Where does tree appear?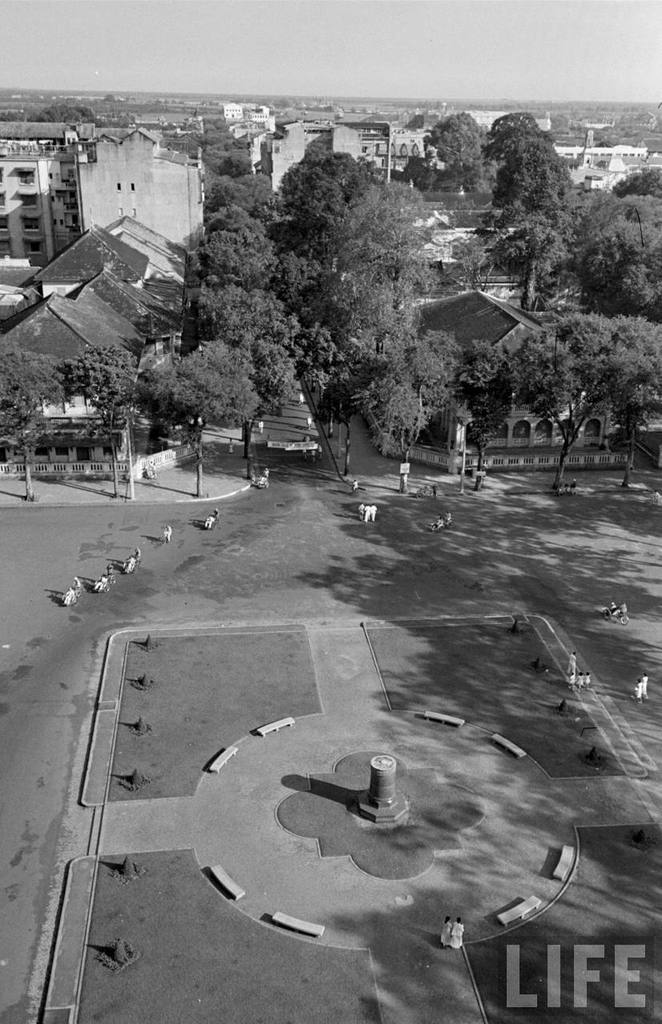
Appears at [138,338,265,503].
